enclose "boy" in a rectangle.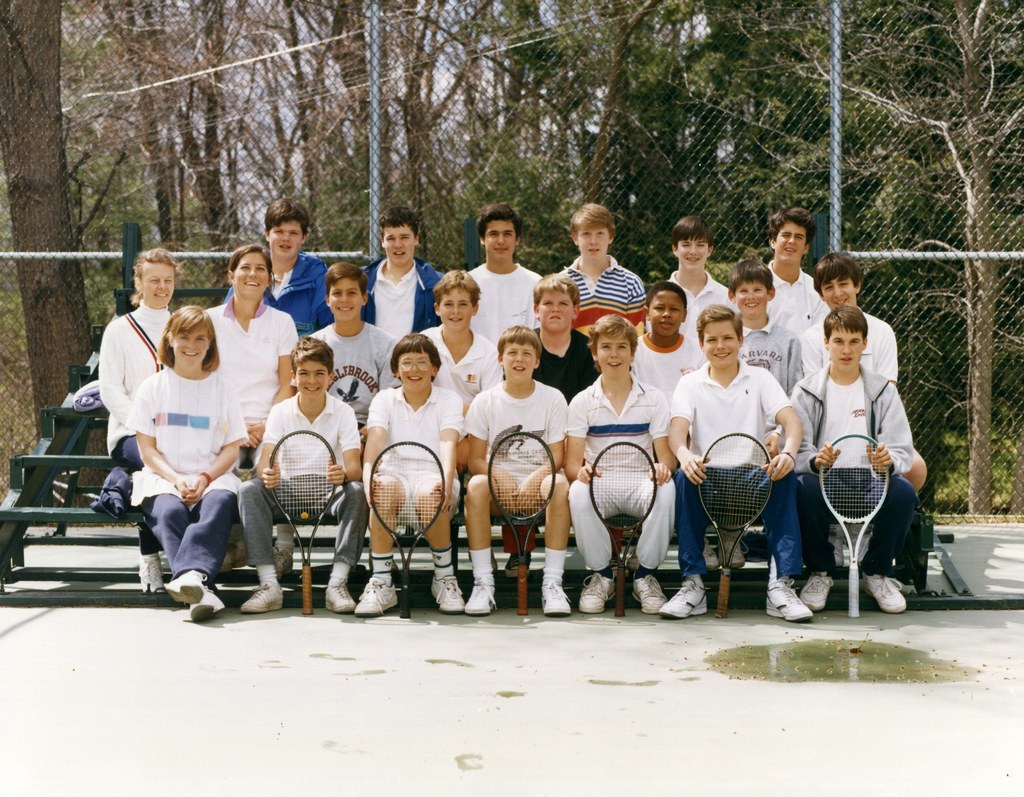
select_region(627, 274, 710, 402).
